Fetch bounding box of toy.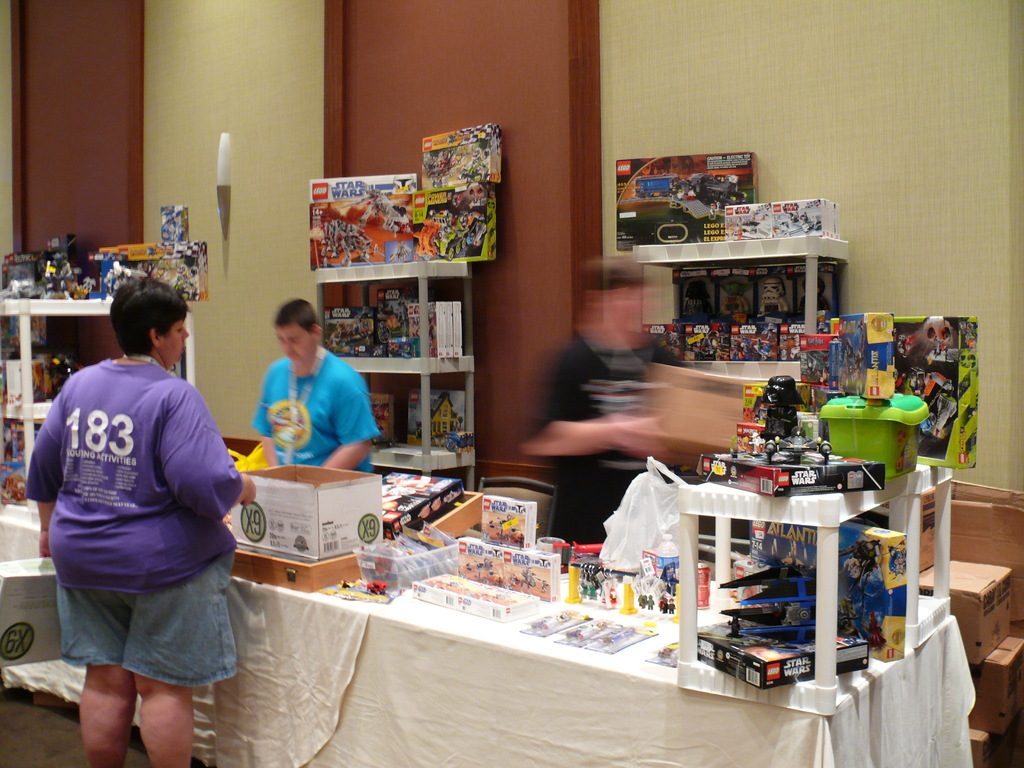
Bbox: box=[756, 260, 802, 324].
